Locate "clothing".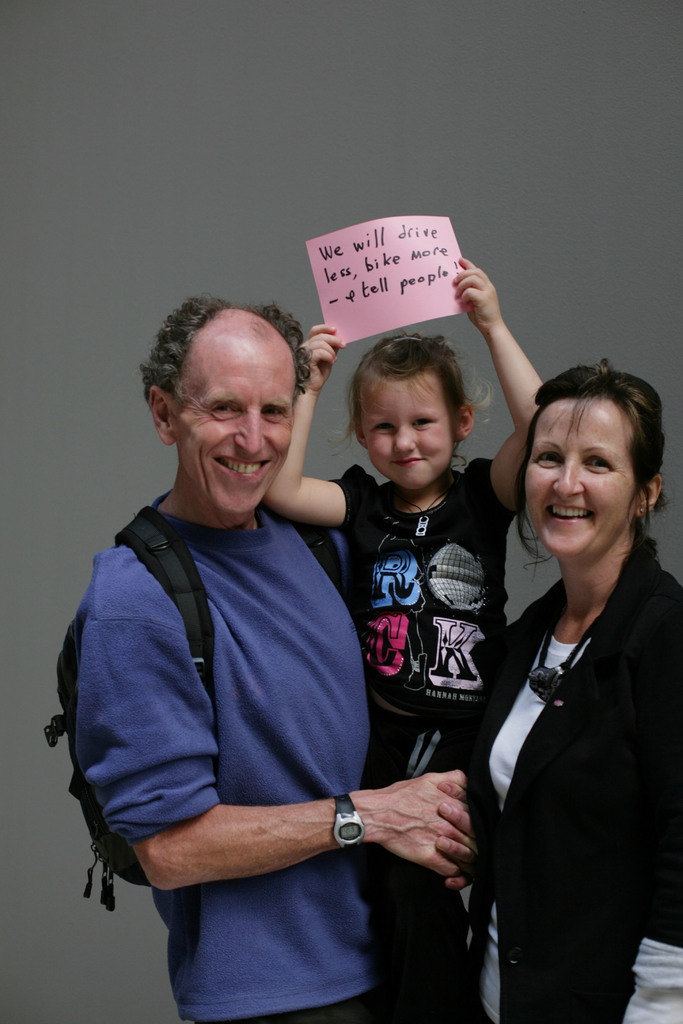
Bounding box: 332 454 518 1022.
